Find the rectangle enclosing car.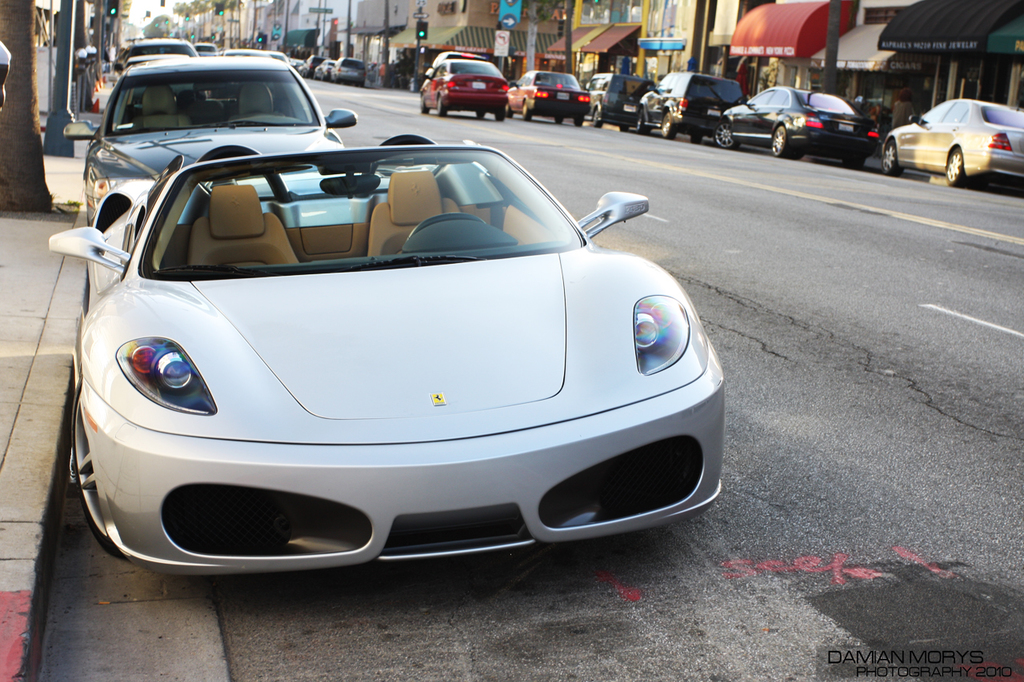
{"left": 314, "top": 59, "right": 336, "bottom": 82}.
